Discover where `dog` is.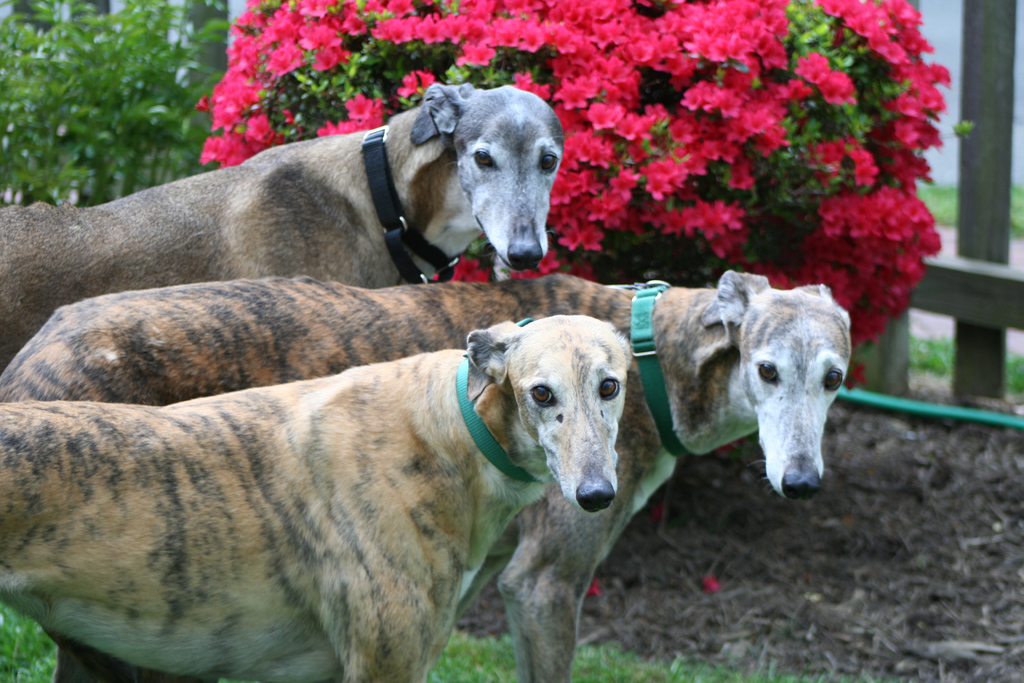
Discovered at [0, 276, 851, 682].
